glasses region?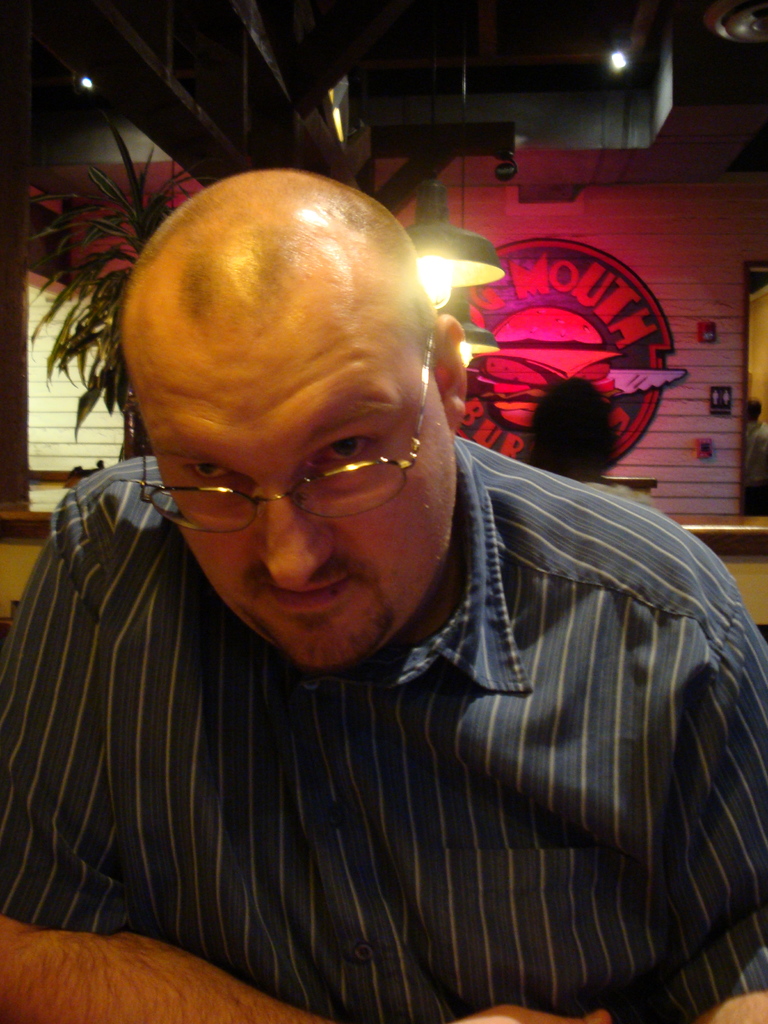
134, 330, 442, 536
